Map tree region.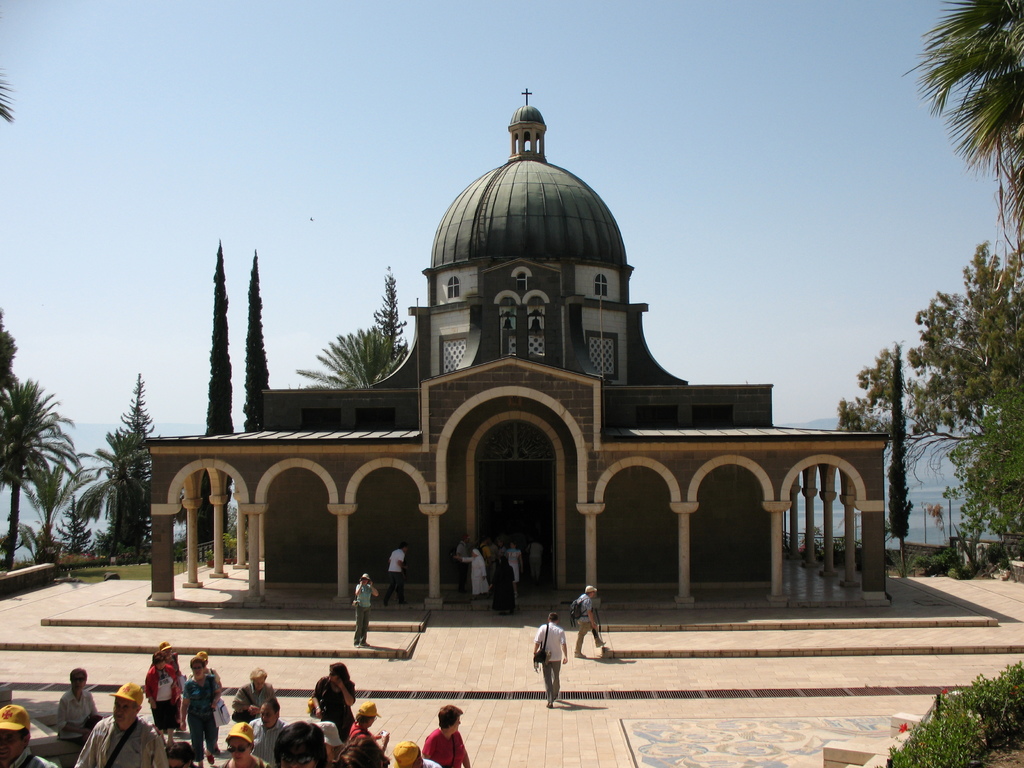
Mapped to left=241, top=249, right=276, bottom=442.
